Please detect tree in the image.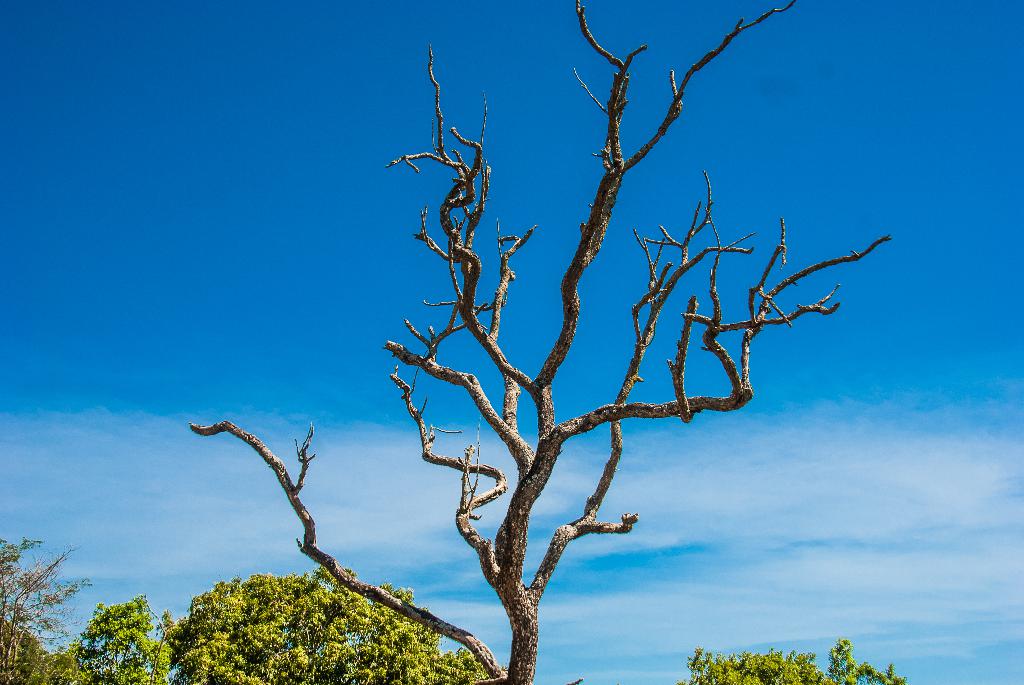
bbox=(358, 609, 490, 684).
